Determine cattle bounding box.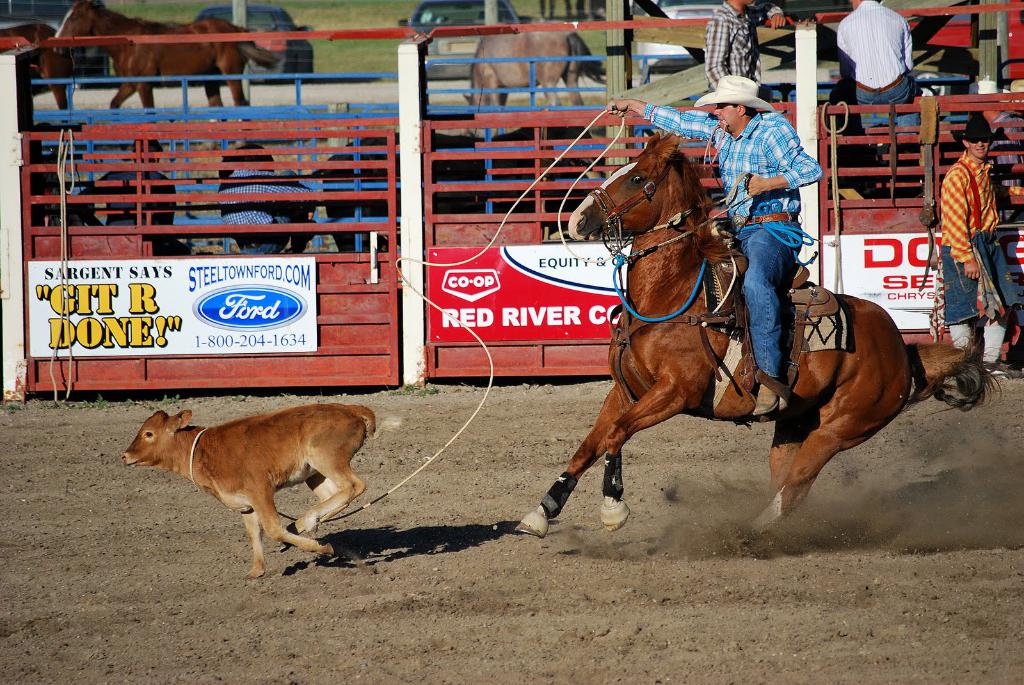
Determined: box=[315, 127, 499, 258].
